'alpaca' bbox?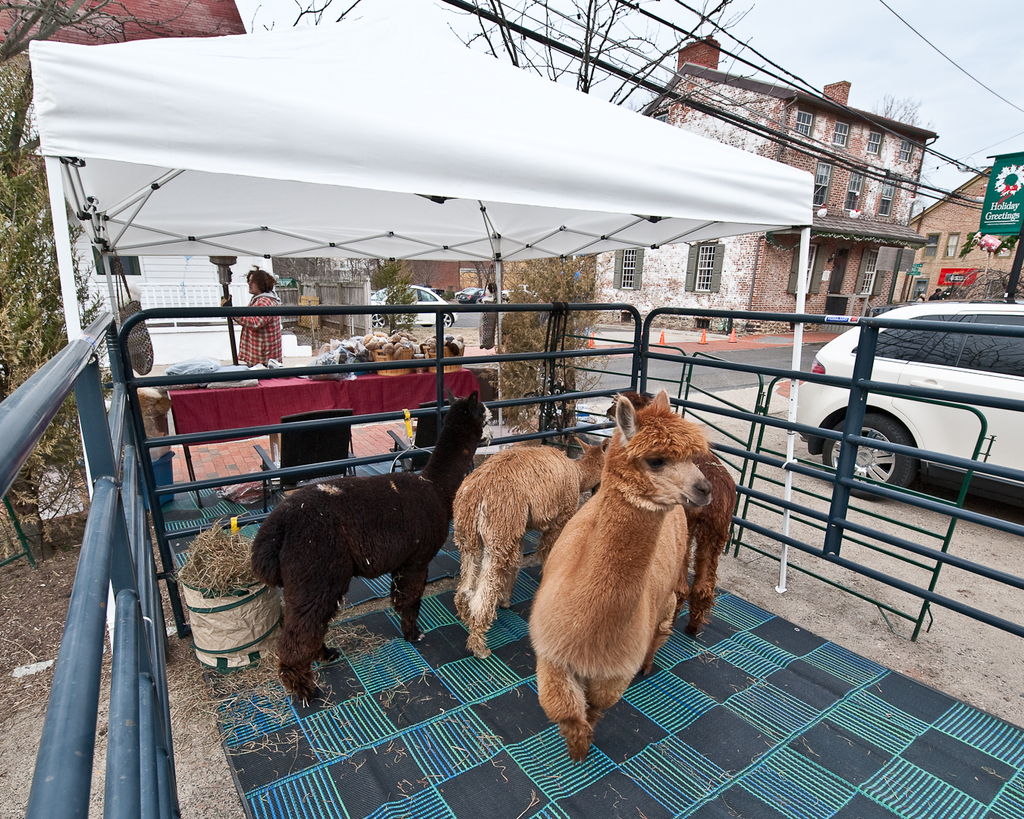
(left=604, top=384, right=740, bottom=637)
